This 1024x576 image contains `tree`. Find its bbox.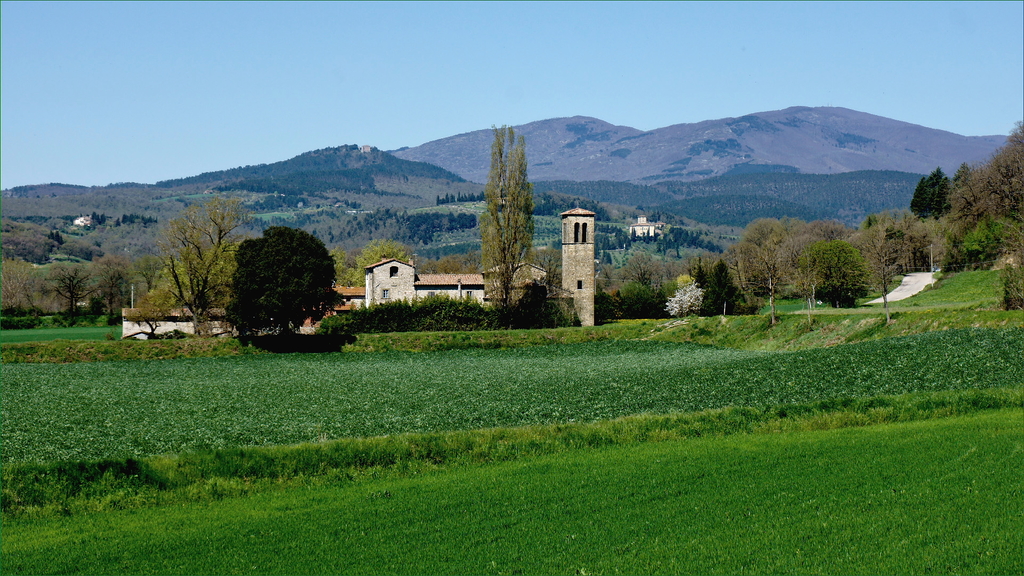
[83, 250, 136, 327].
